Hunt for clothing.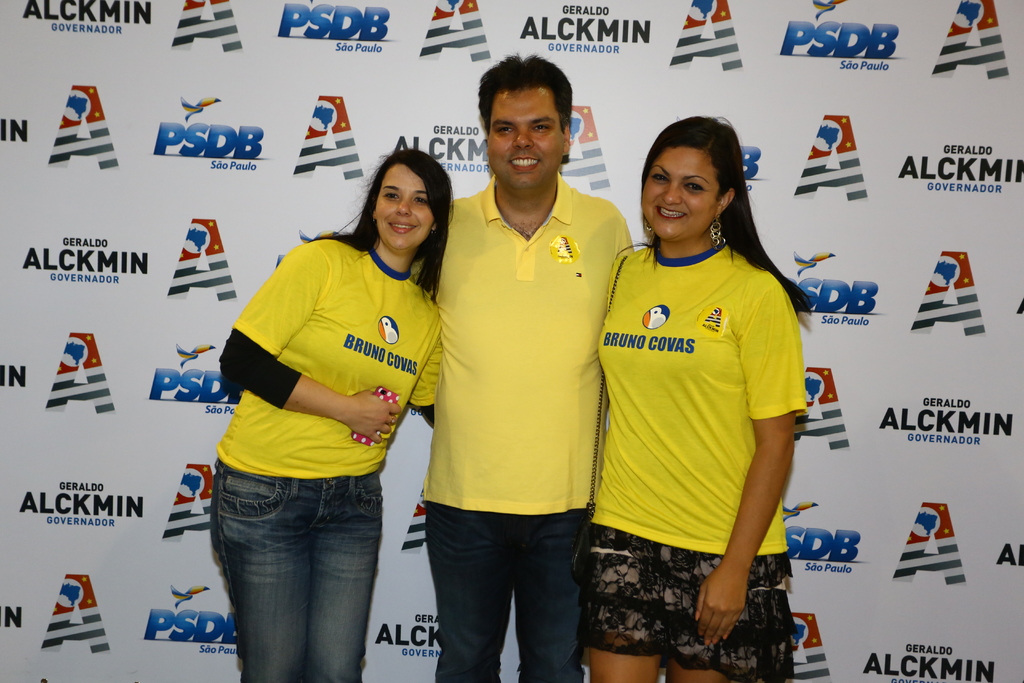
Hunted down at [412,179,637,682].
